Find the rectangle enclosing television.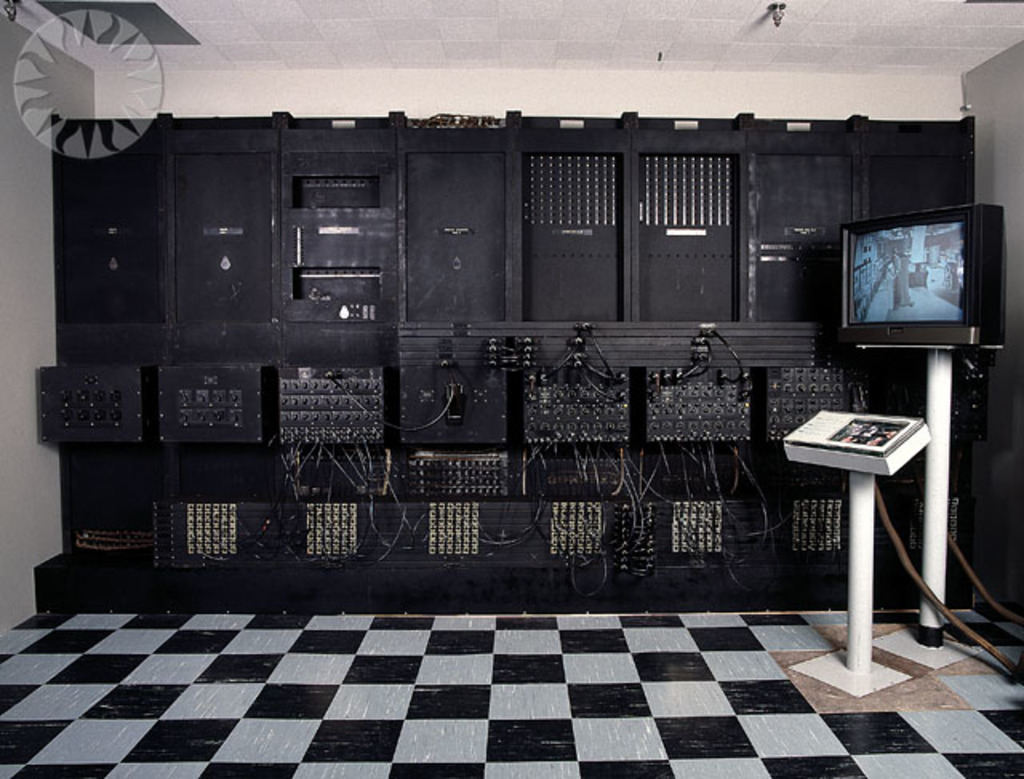
(838, 203, 1002, 344).
